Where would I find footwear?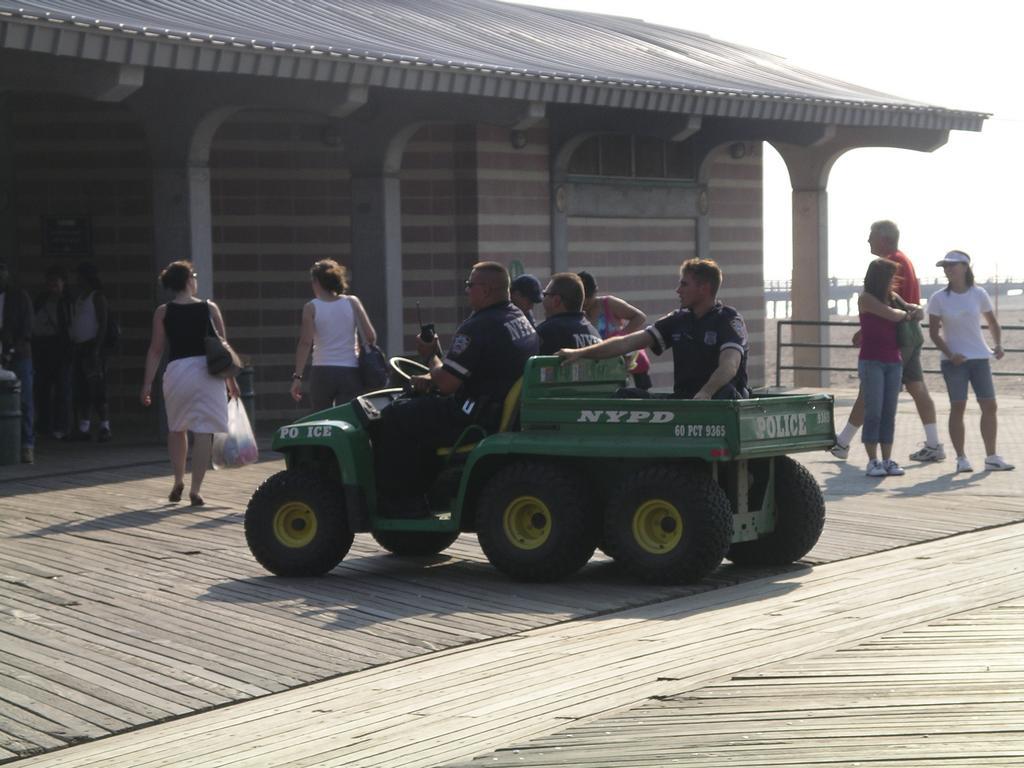
At 956,453,972,472.
